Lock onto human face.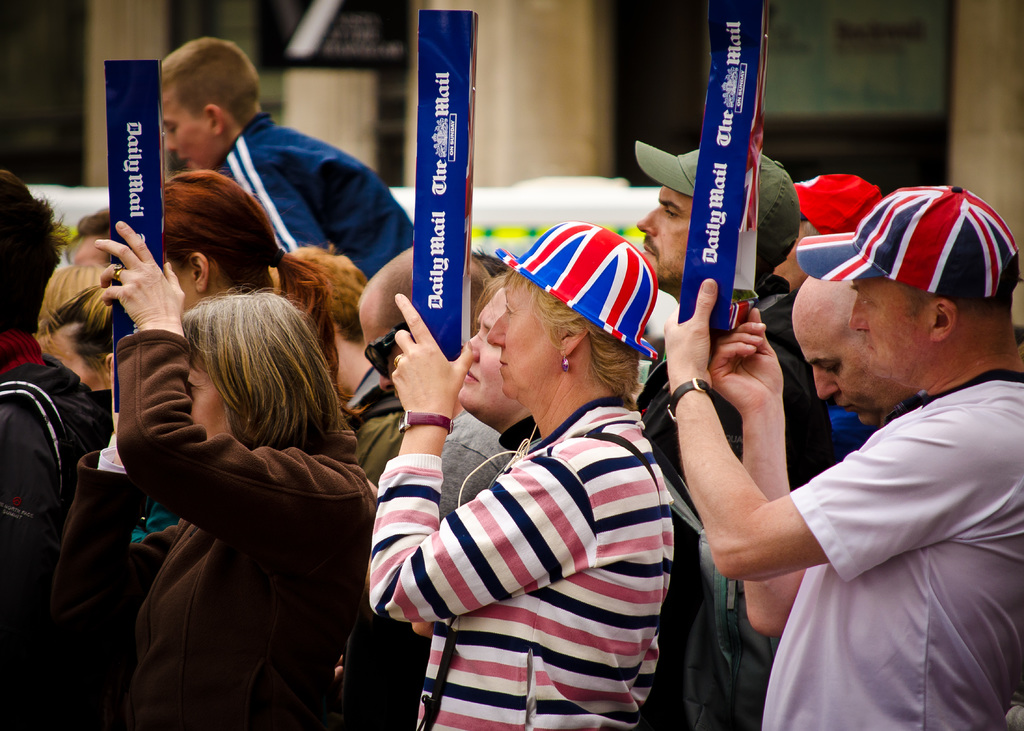
Locked: crop(462, 288, 515, 421).
